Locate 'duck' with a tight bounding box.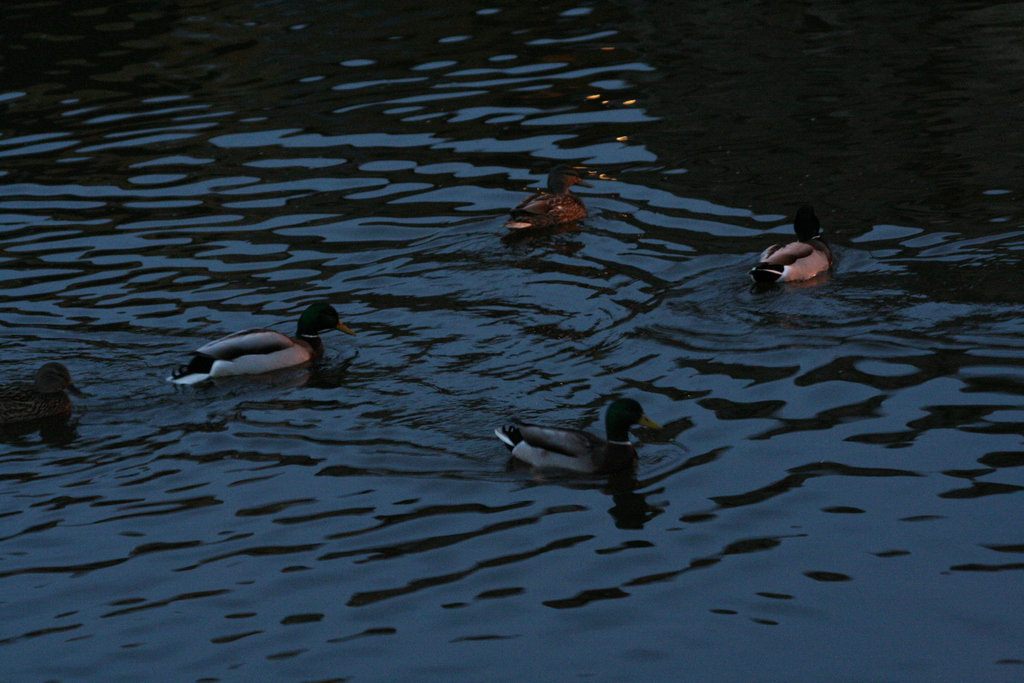
bbox=[504, 170, 588, 231].
